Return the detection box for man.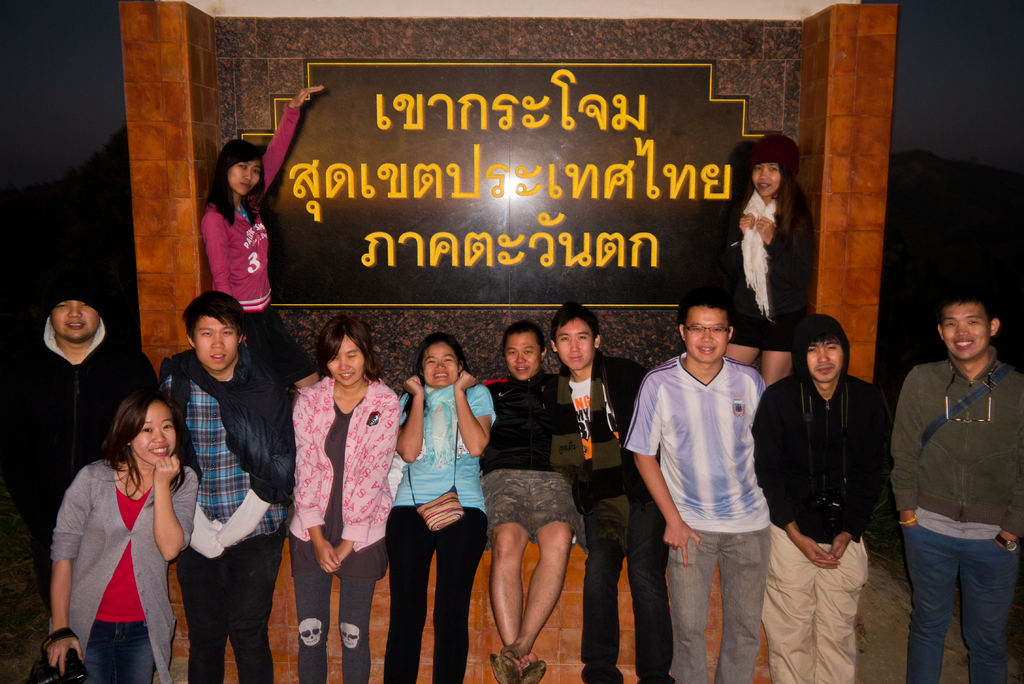
[x1=754, y1=320, x2=889, y2=683].
